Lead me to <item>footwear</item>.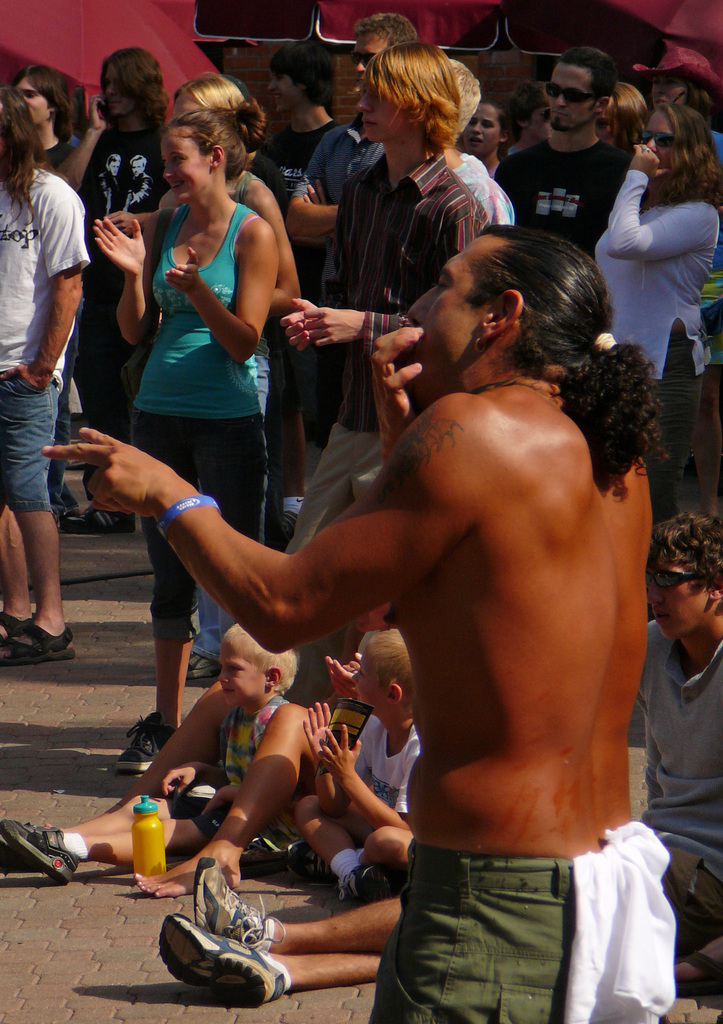
Lead to 284, 841, 339, 881.
